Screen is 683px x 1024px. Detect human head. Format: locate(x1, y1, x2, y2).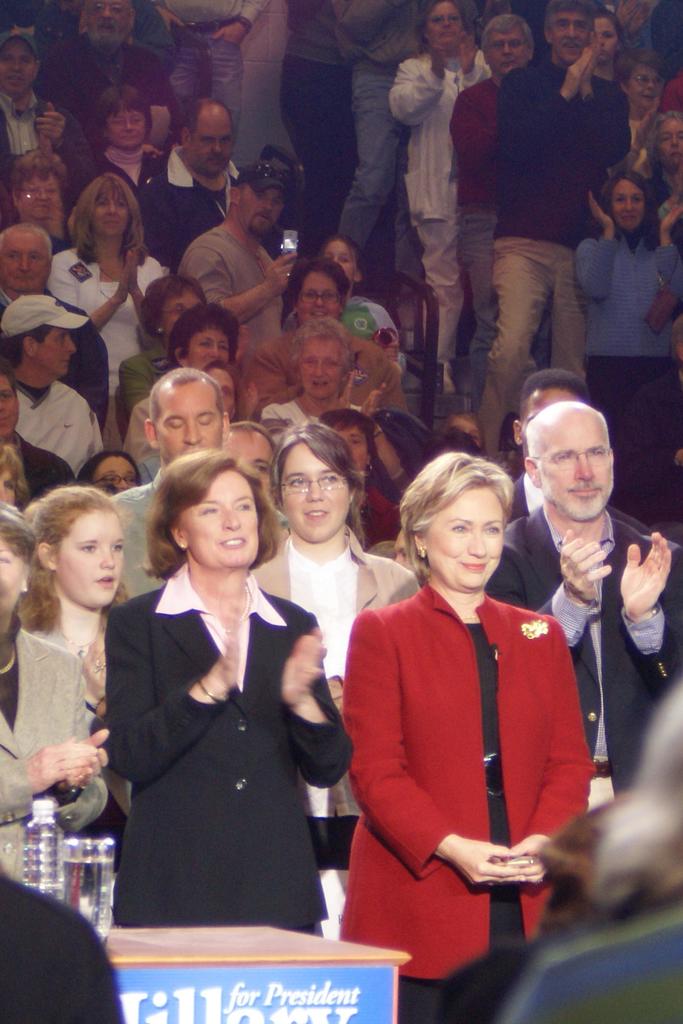
locate(0, 293, 88, 378).
